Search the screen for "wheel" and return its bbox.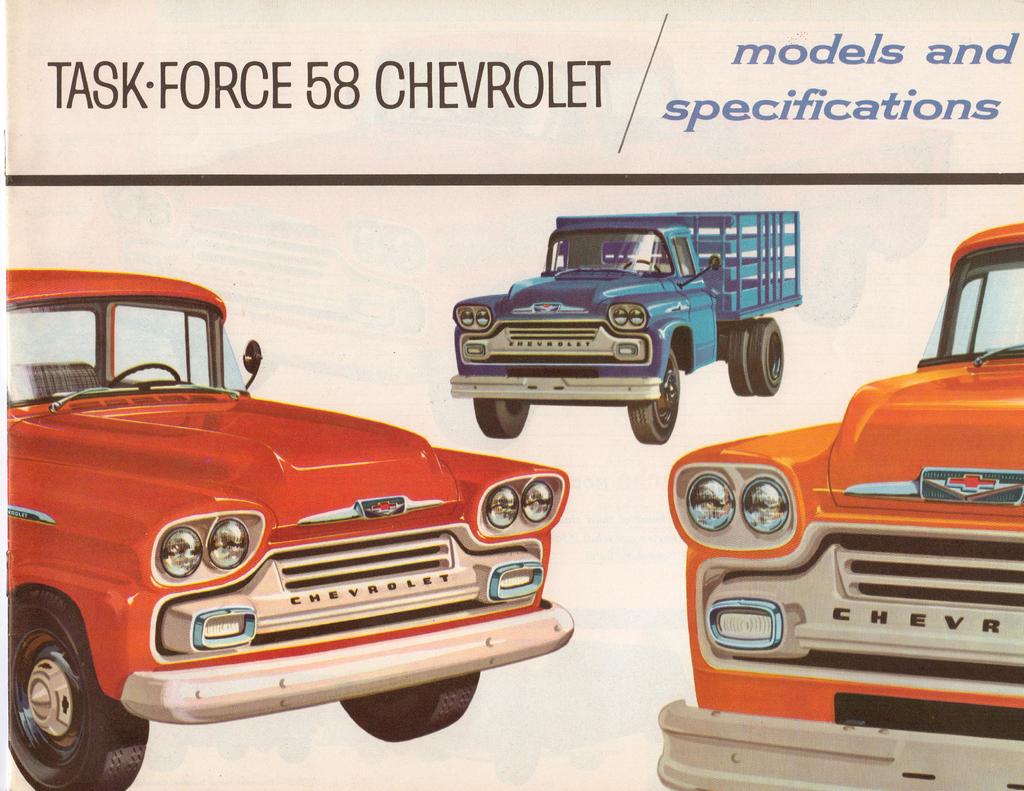
Found: detection(618, 255, 662, 276).
